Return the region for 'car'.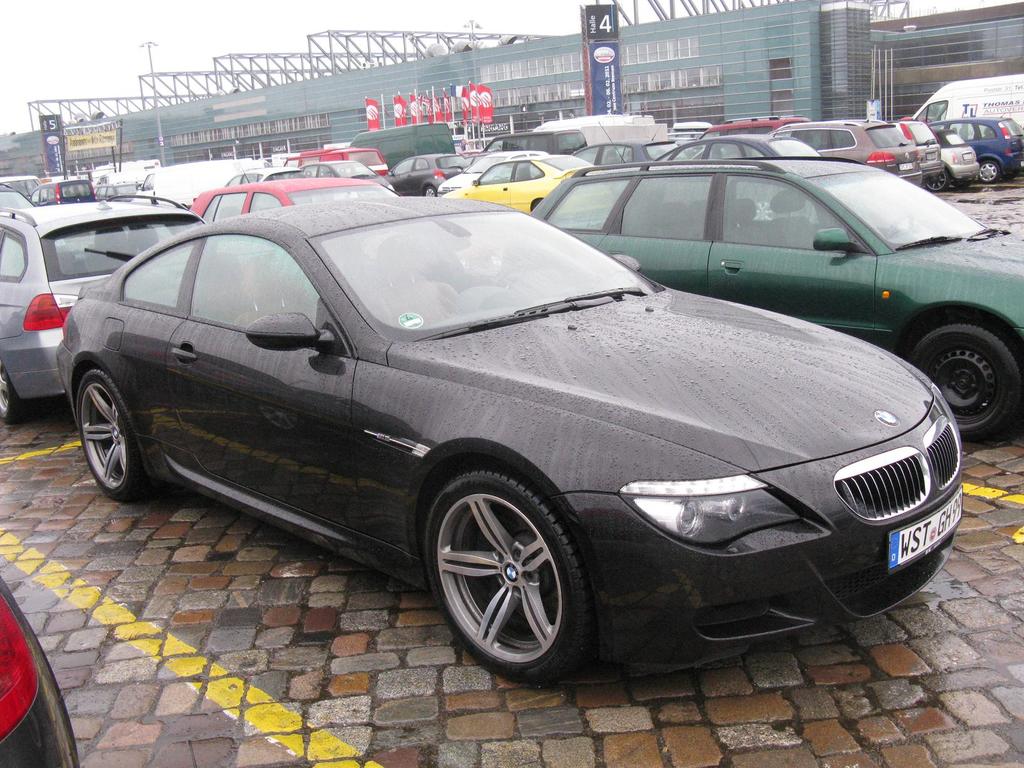
bbox=[0, 570, 78, 766].
